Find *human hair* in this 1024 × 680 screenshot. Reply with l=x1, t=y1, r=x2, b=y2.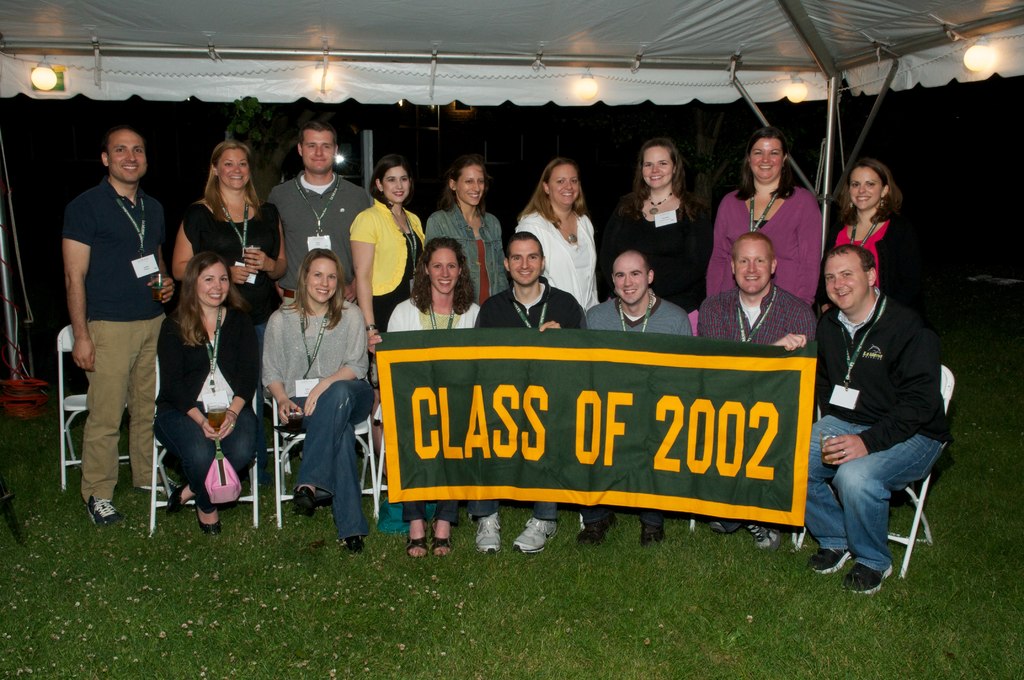
l=195, t=140, r=262, b=223.
